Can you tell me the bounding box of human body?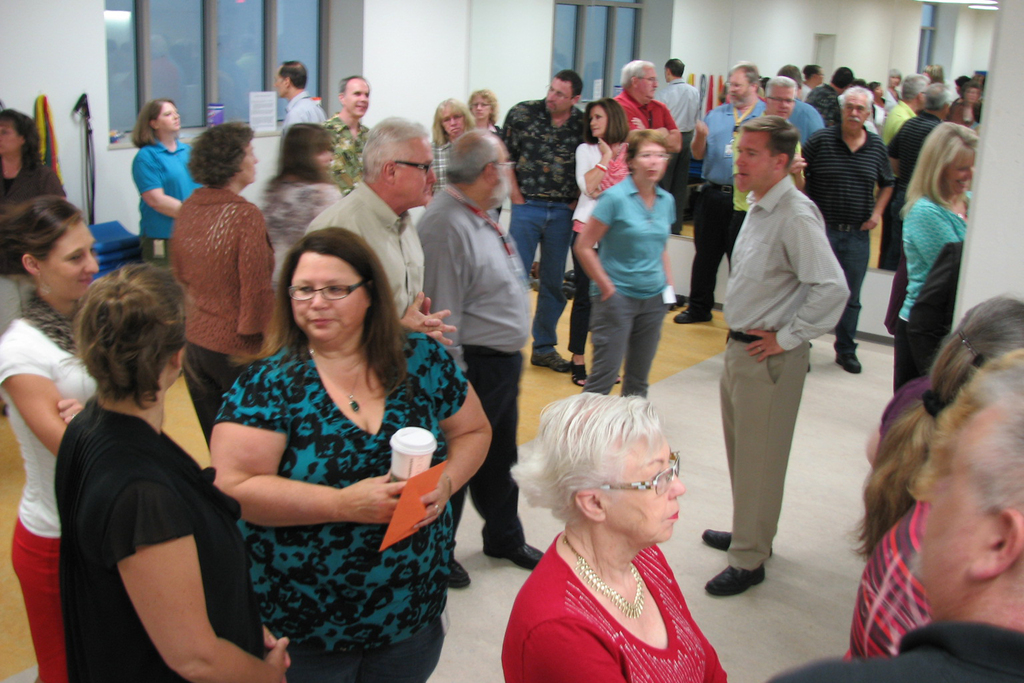
730:115:803:255.
